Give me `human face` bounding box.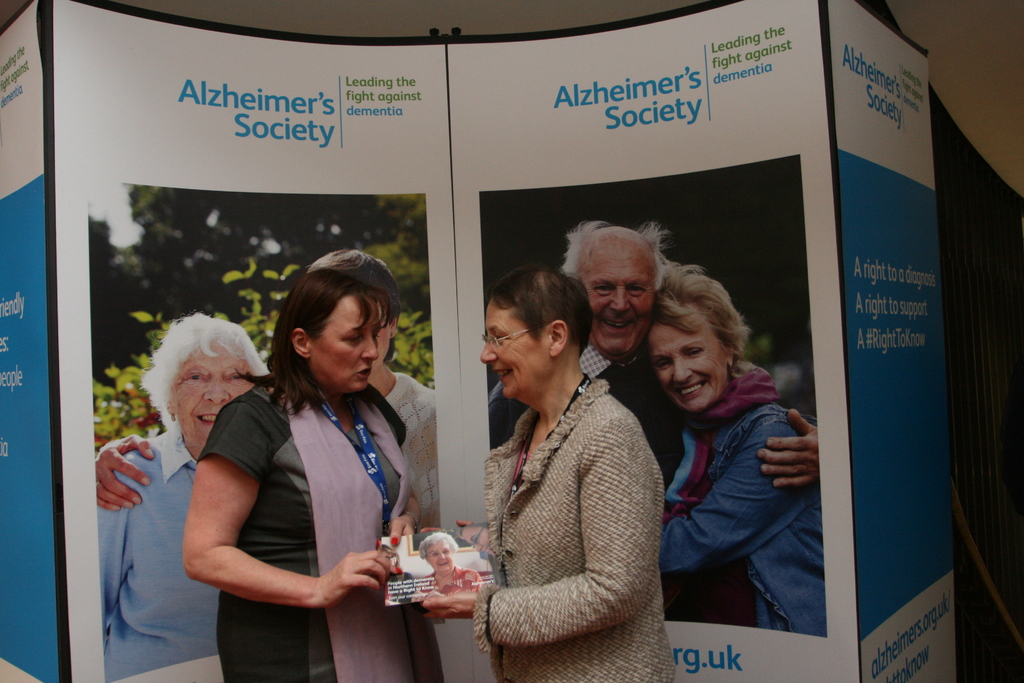
(x1=170, y1=345, x2=255, y2=451).
